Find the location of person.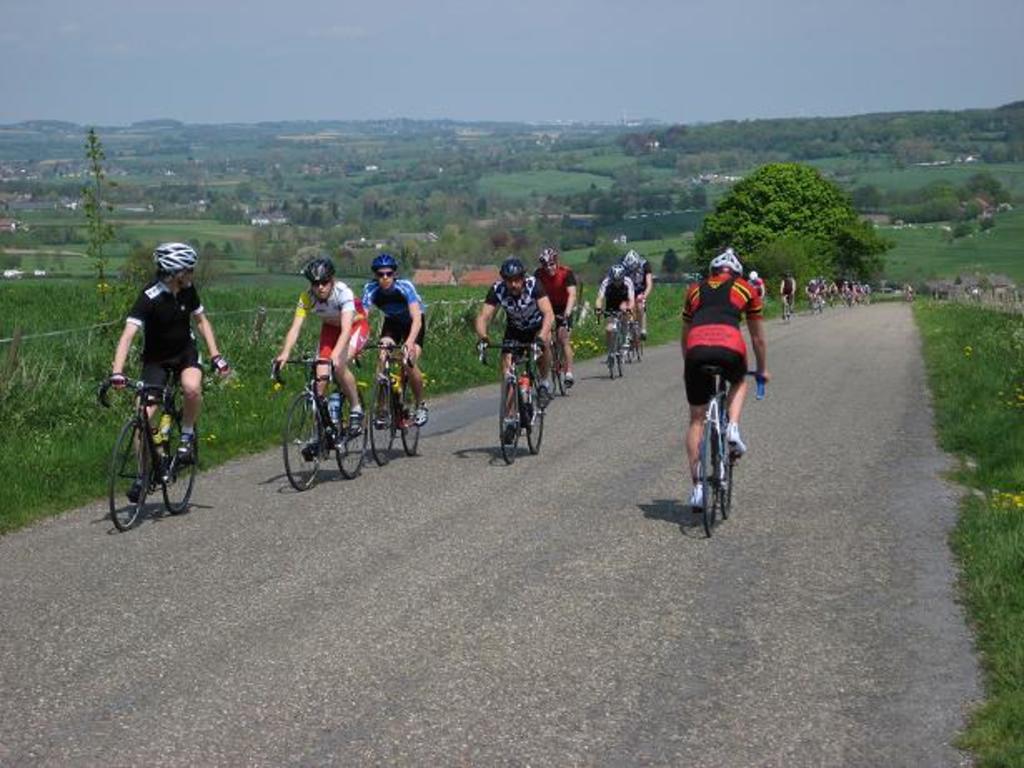
Location: (left=676, top=228, right=769, bottom=523).
